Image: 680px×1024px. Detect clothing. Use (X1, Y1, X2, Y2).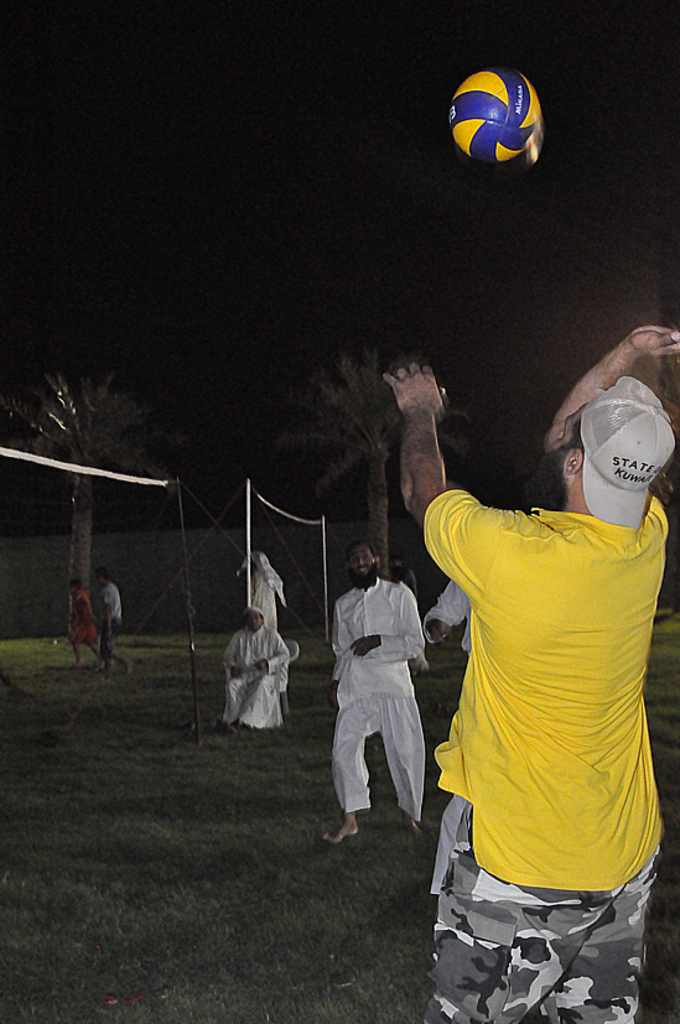
(68, 587, 102, 640).
